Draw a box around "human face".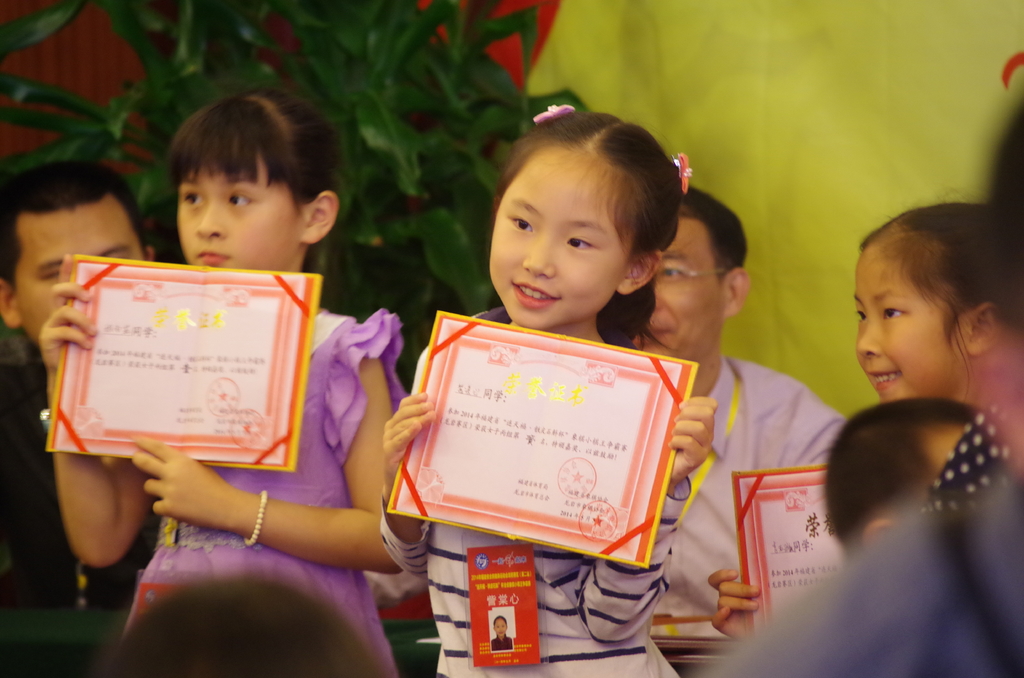
(x1=178, y1=161, x2=299, y2=271).
